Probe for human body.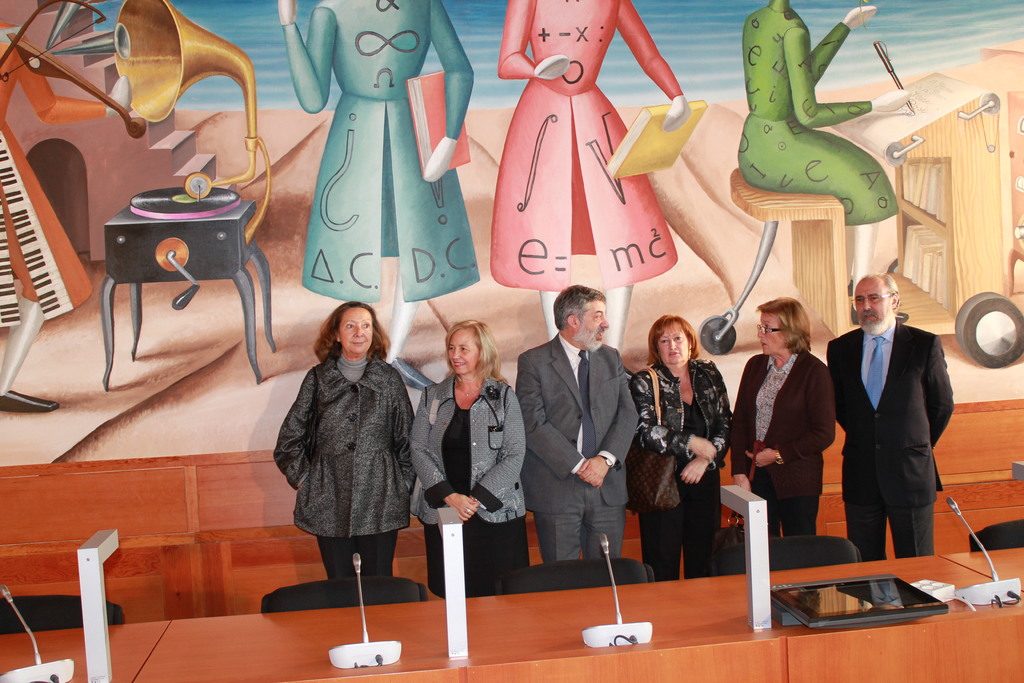
Probe result: x1=828, y1=273, x2=952, y2=561.
